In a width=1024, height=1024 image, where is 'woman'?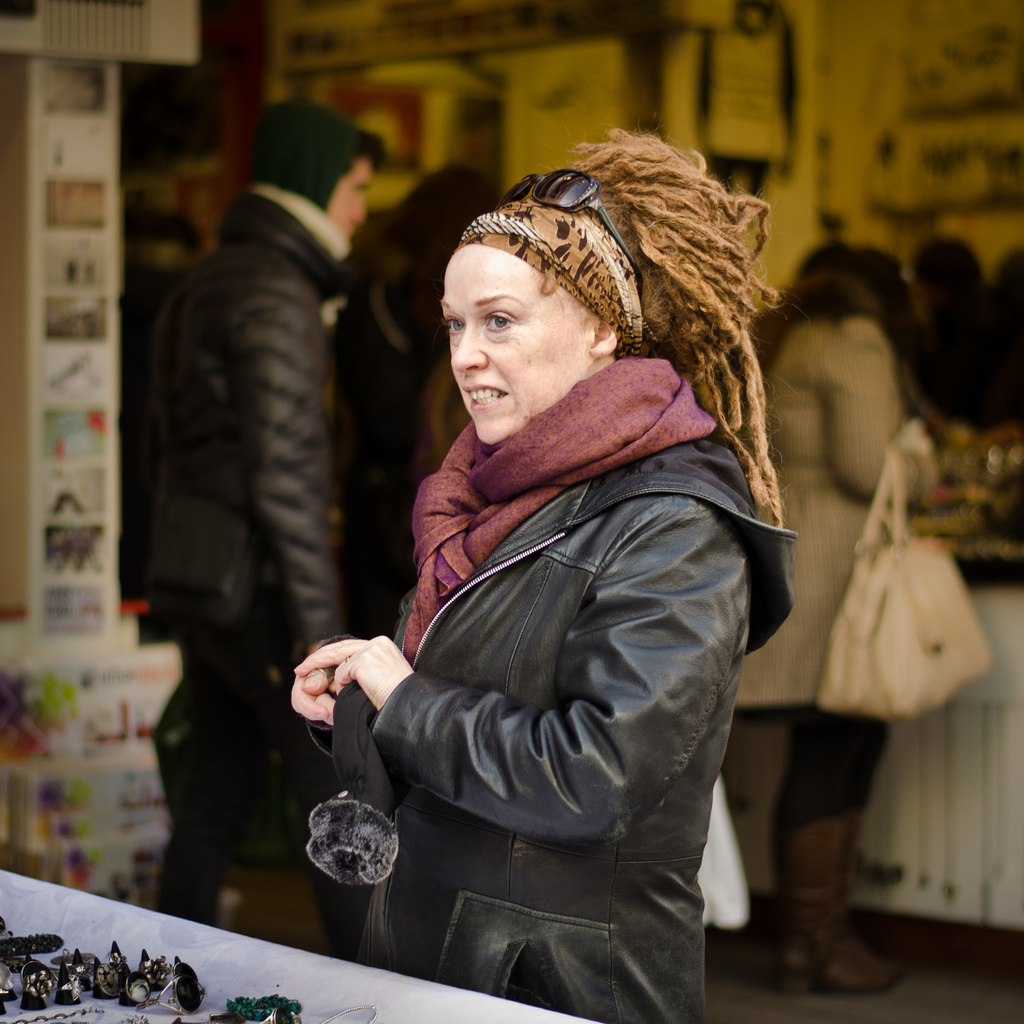
select_region(272, 143, 805, 1000).
